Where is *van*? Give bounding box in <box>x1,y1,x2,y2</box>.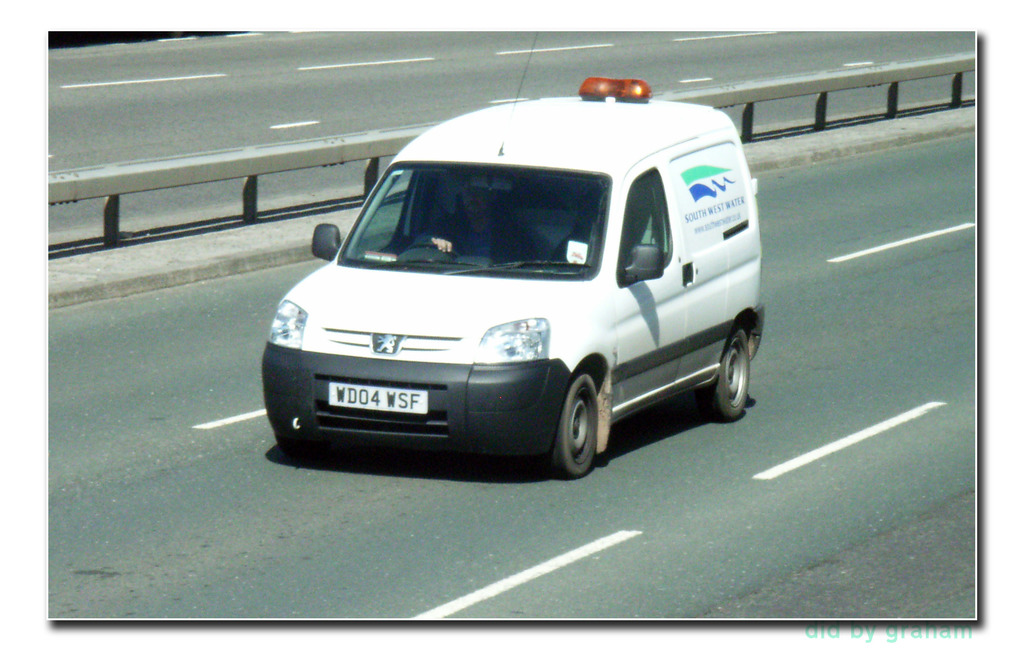
<box>259,29,768,470</box>.
